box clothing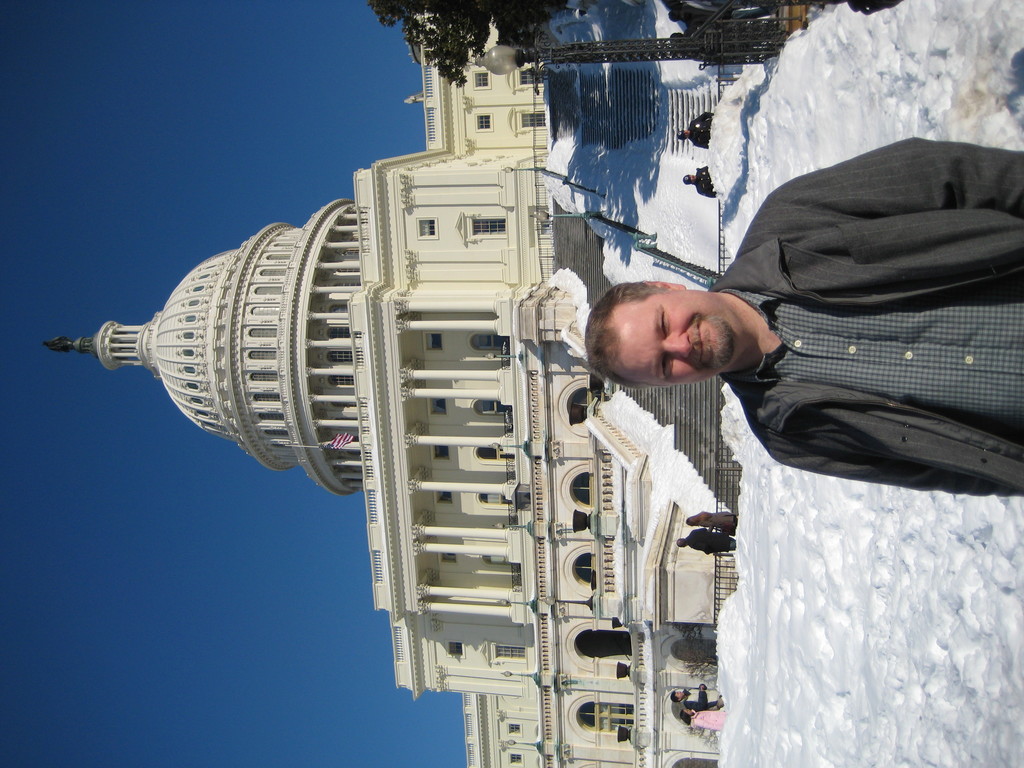
x1=700, y1=506, x2=739, y2=527
